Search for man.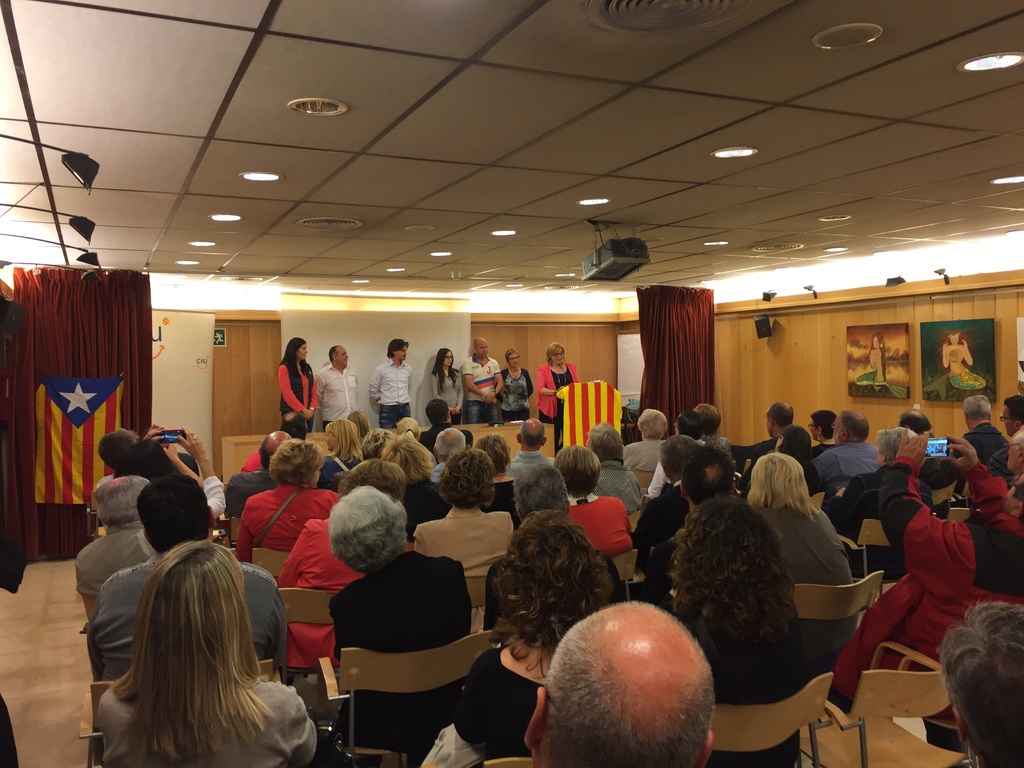
Found at (1003,395,1023,430).
